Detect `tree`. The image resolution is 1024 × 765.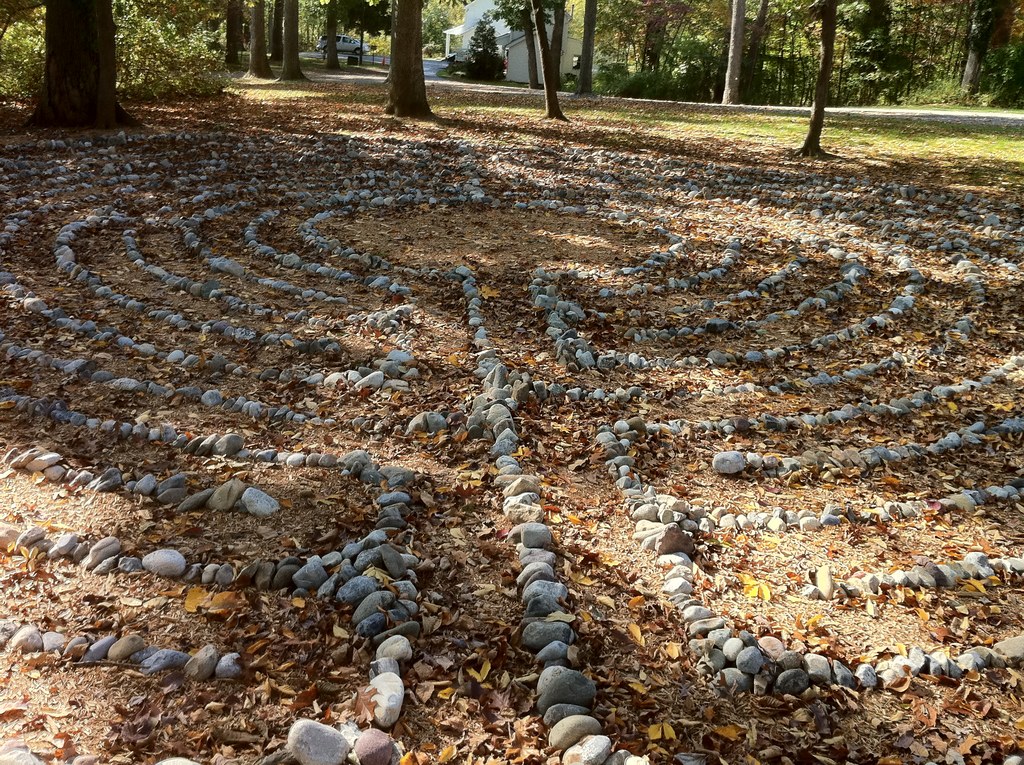
{"left": 715, "top": 0, "right": 750, "bottom": 108}.
